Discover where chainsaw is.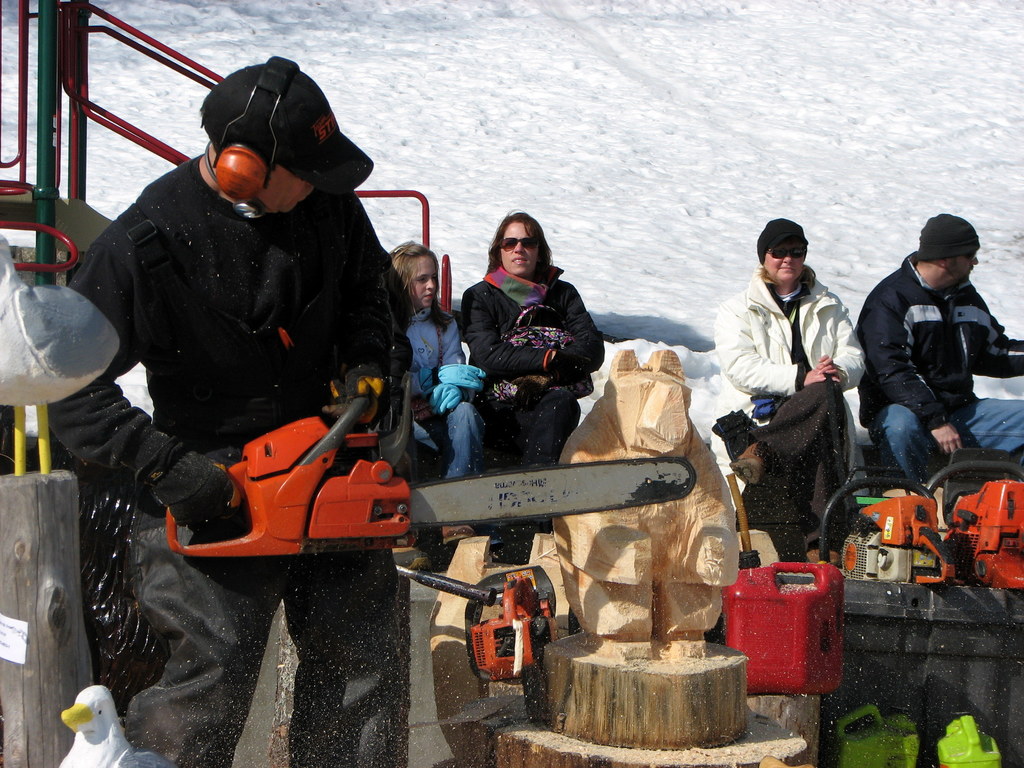
Discovered at select_region(161, 390, 698, 561).
